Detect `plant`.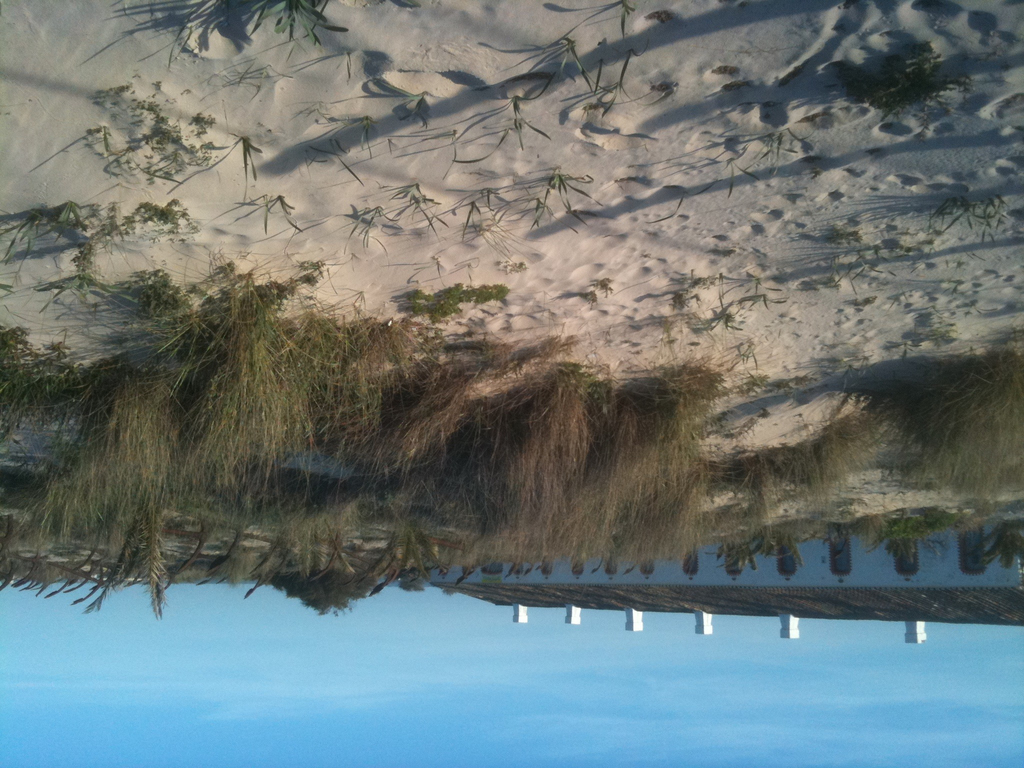
Detected at 650,76,678,88.
